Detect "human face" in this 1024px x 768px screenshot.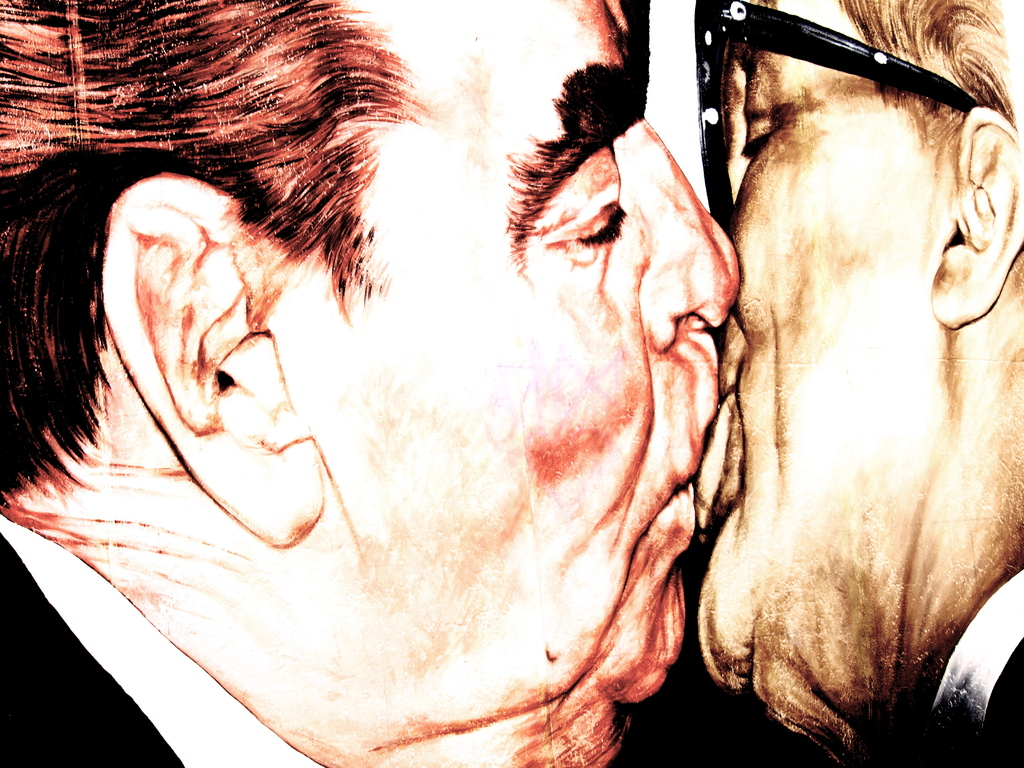
Detection: Rect(261, 0, 746, 700).
